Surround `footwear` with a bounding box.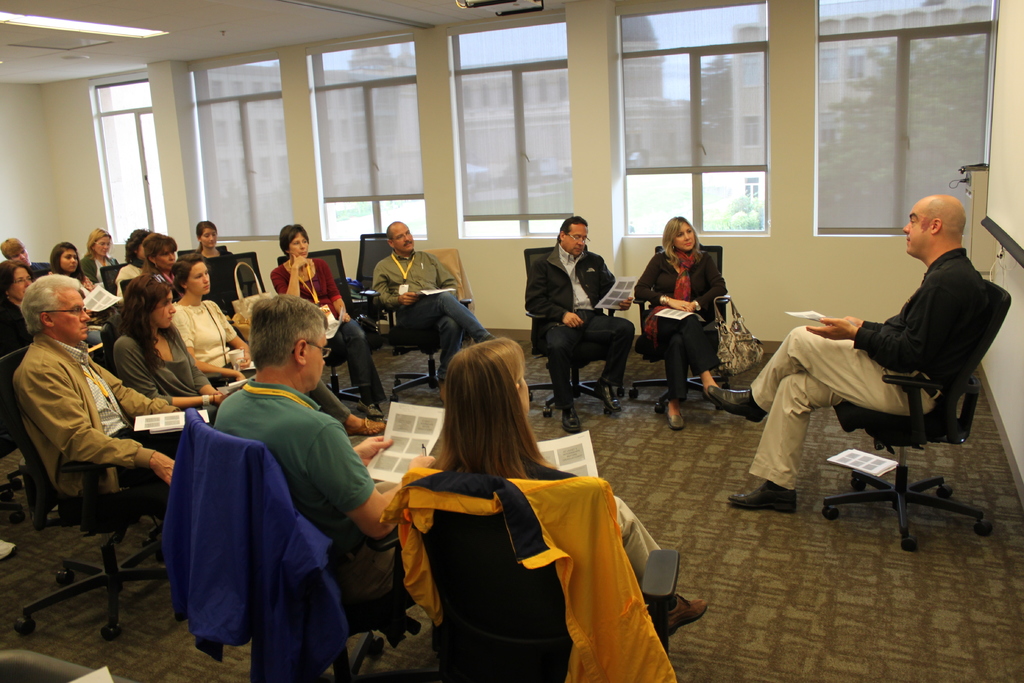
region(665, 398, 684, 431).
